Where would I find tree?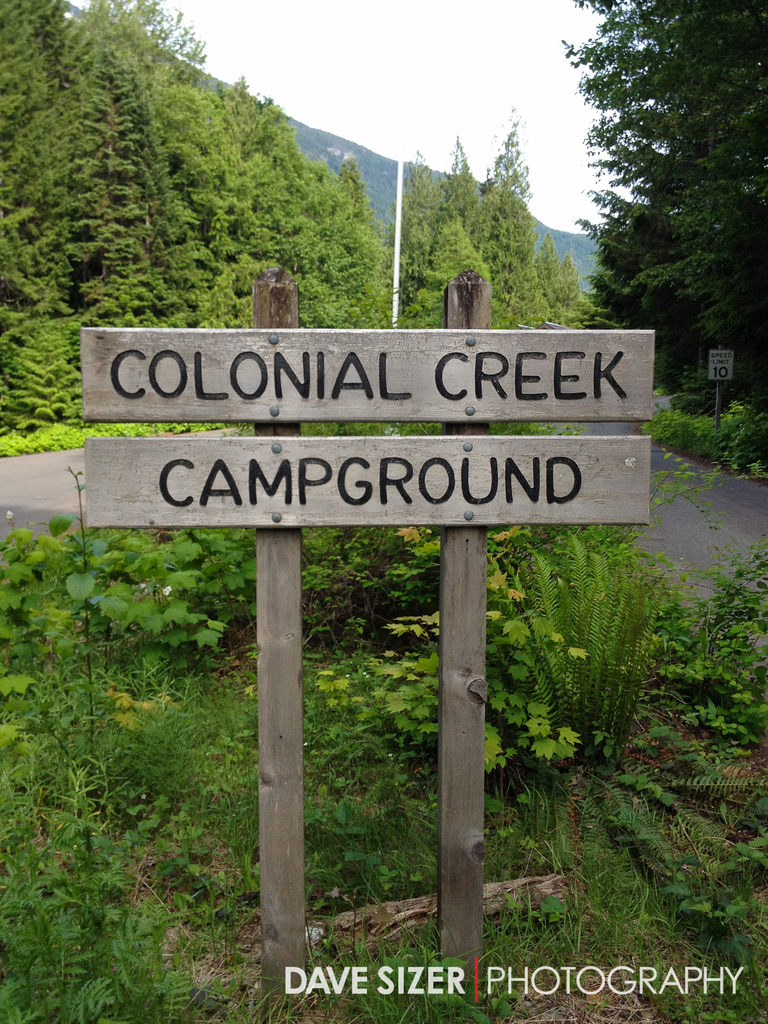
At [left=391, top=141, right=489, bottom=318].
